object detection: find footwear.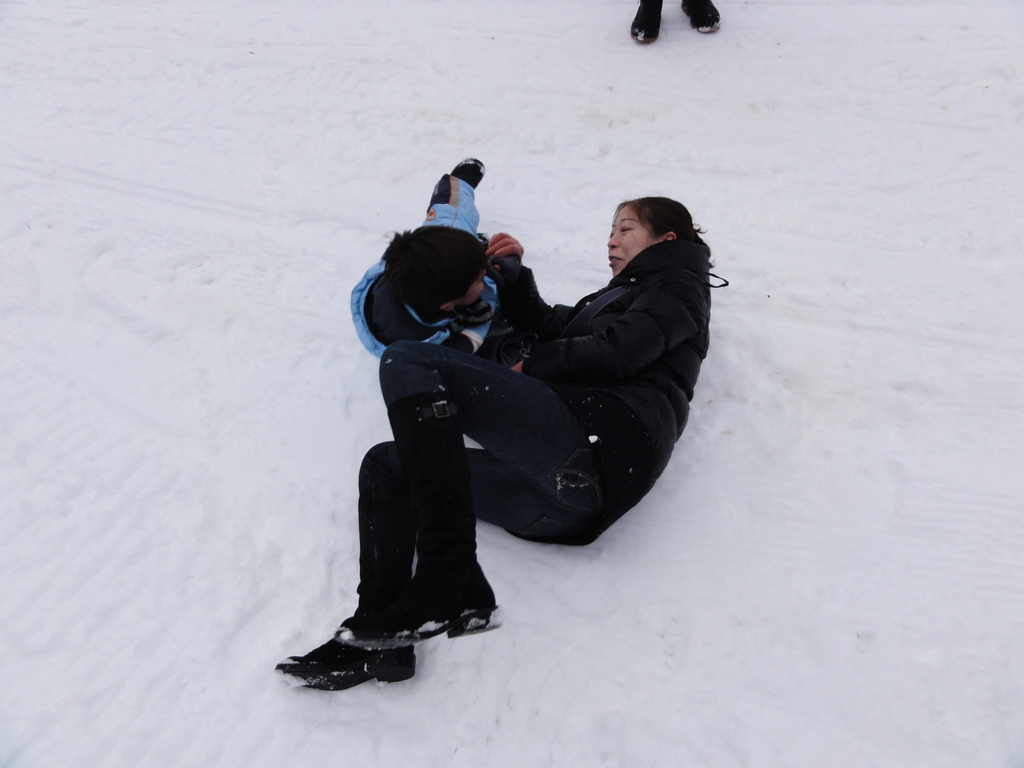
bbox=(410, 590, 504, 643).
